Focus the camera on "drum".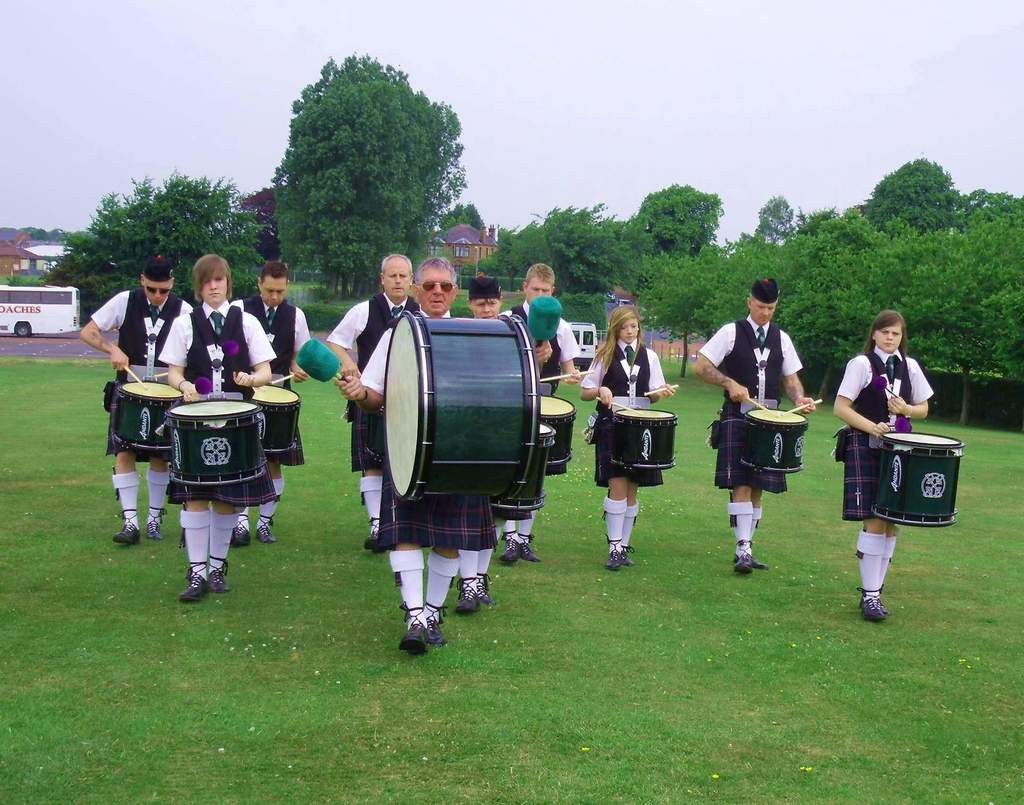
Focus region: bbox=[738, 408, 808, 474].
